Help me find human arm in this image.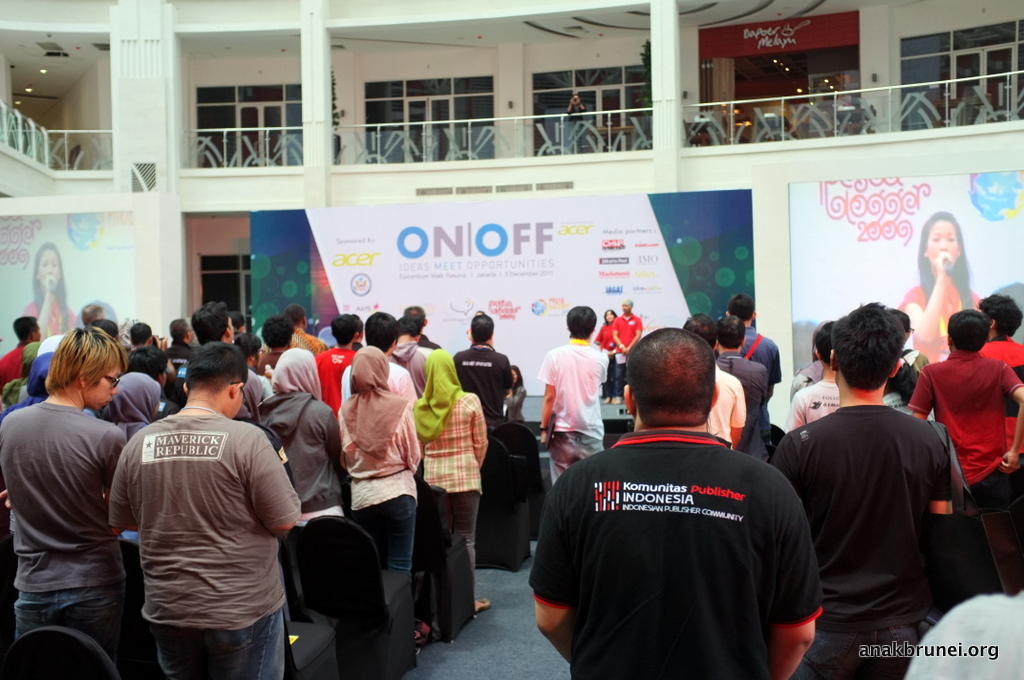
Found it: <bbox>929, 436, 956, 515</bbox>.
